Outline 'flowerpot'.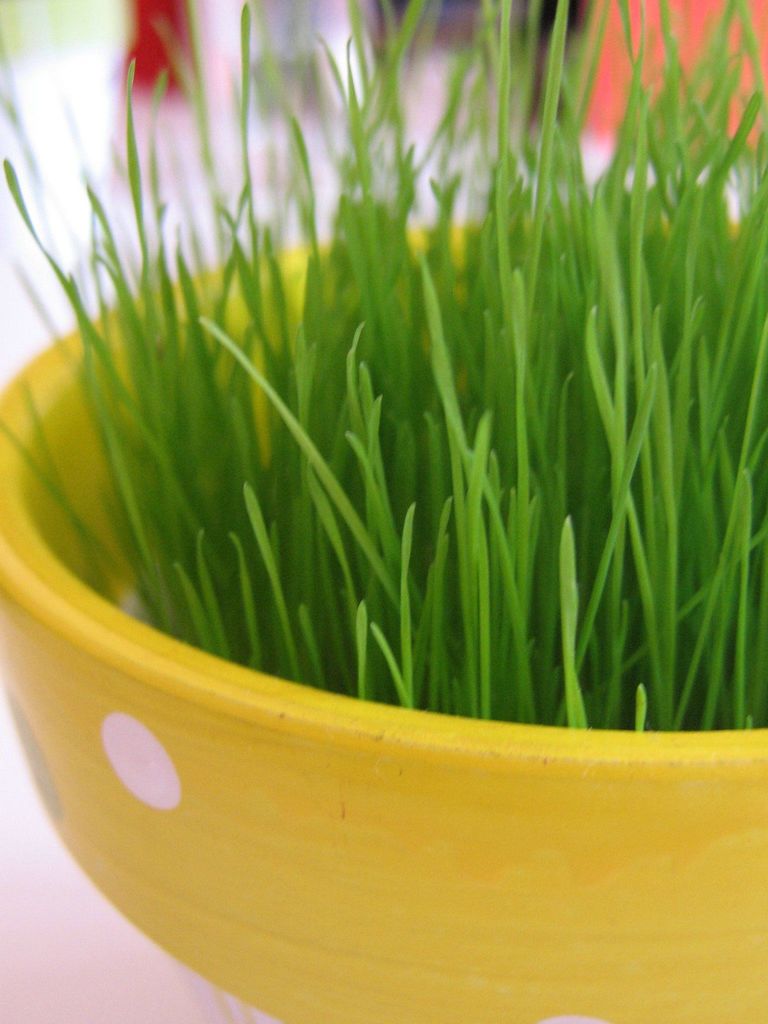
Outline: crop(0, 38, 767, 1023).
